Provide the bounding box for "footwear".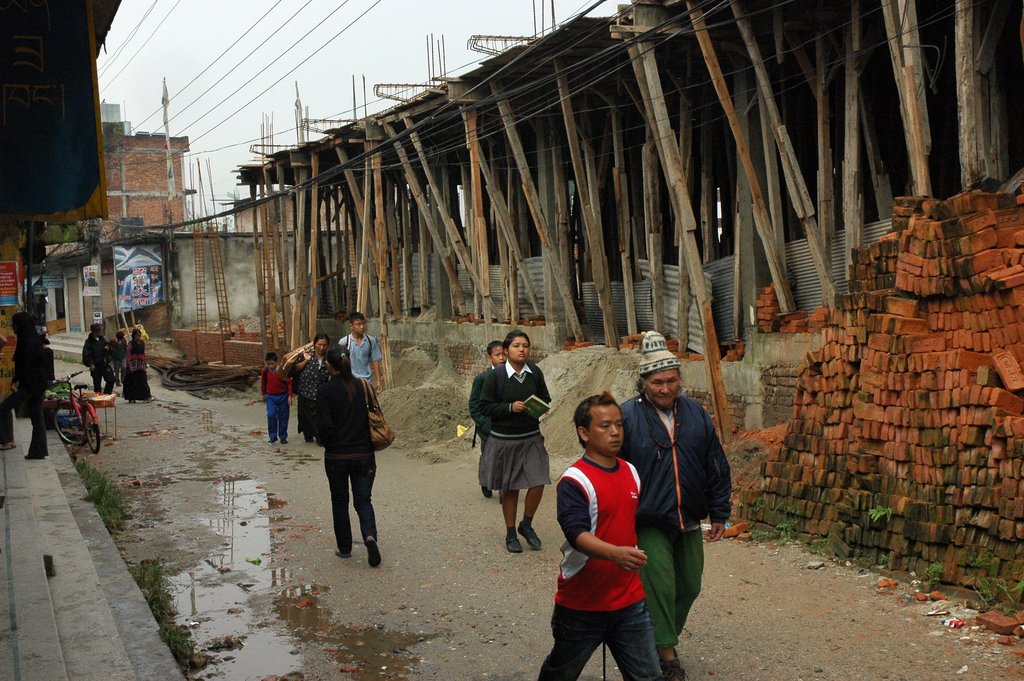
[664,655,691,680].
